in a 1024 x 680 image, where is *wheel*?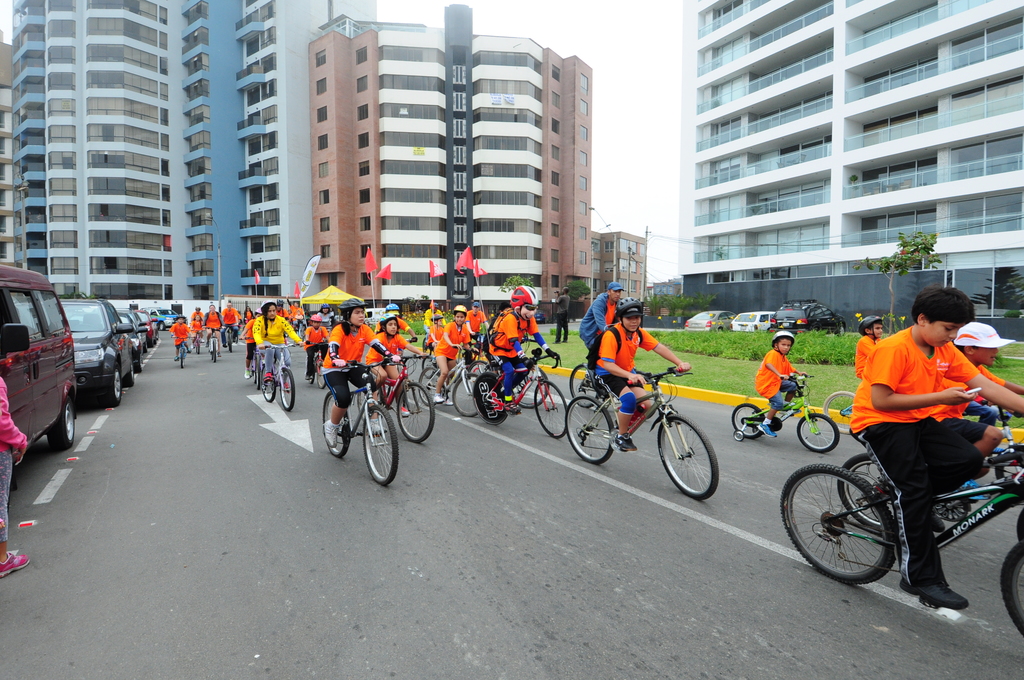
(416, 364, 452, 410).
